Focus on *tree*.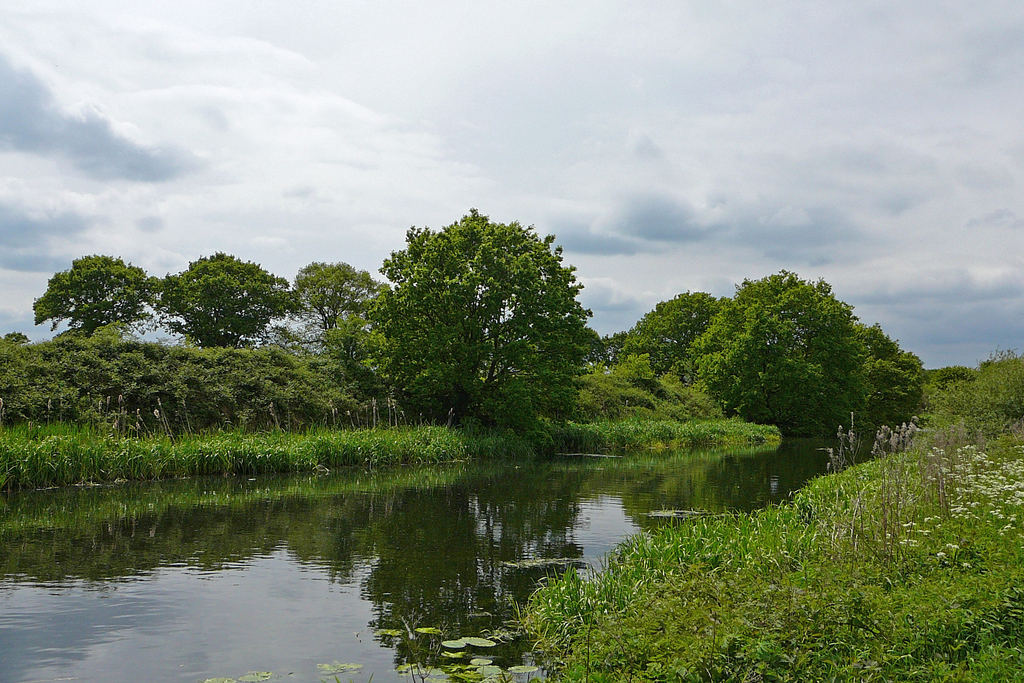
Focused at 268,256,395,356.
